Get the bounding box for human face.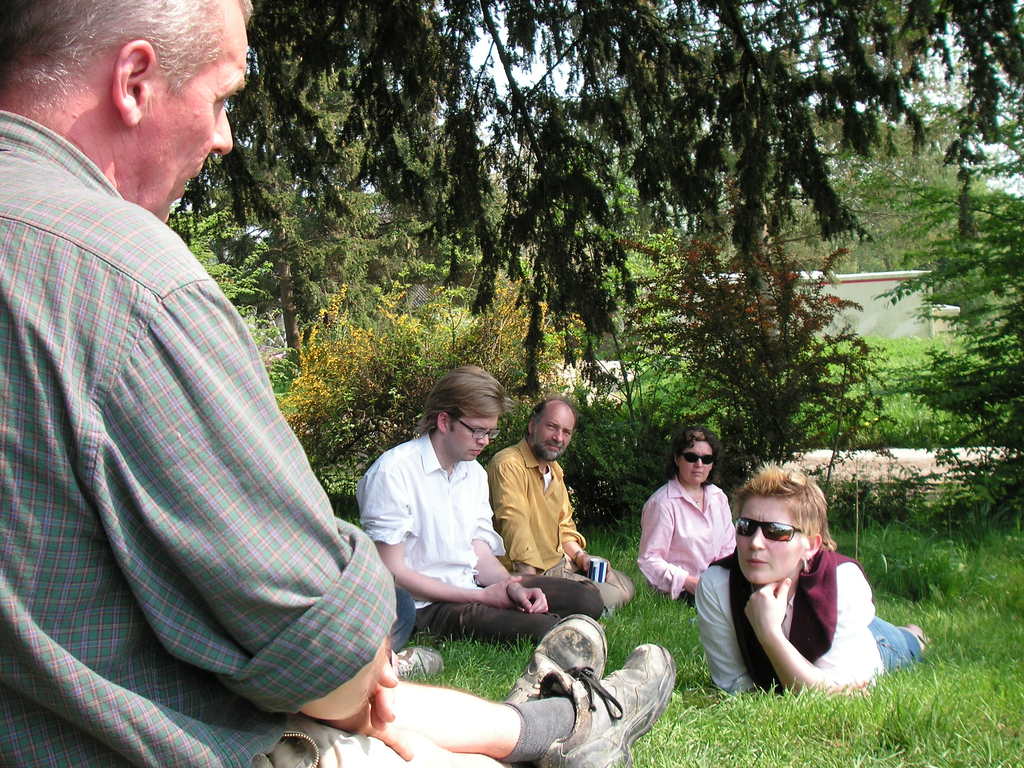
(left=138, top=0, right=250, bottom=223).
